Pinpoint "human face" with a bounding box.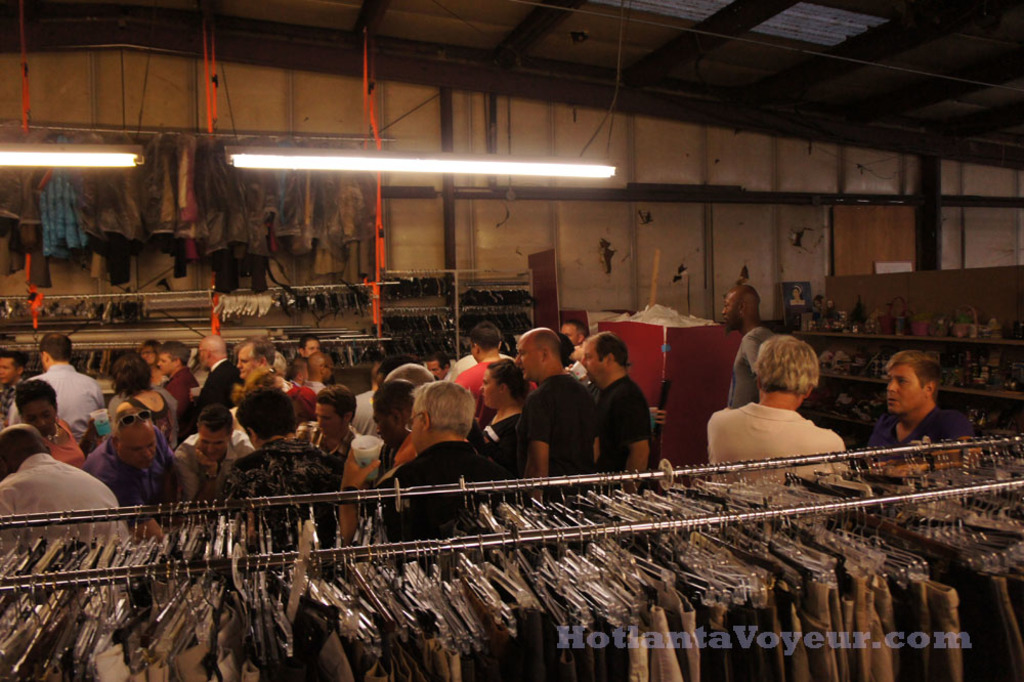
{"x1": 889, "y1": 369, "x2": 921, "y2": 410}.
